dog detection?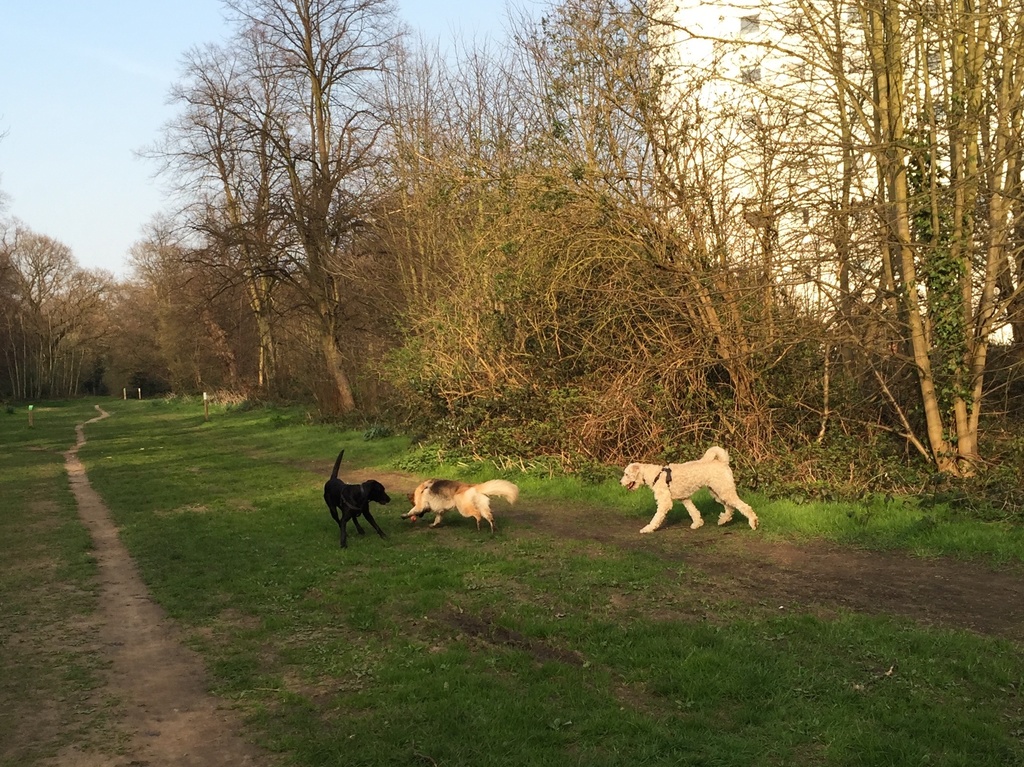
(left=325, top=447, right=403, bottom=550)
